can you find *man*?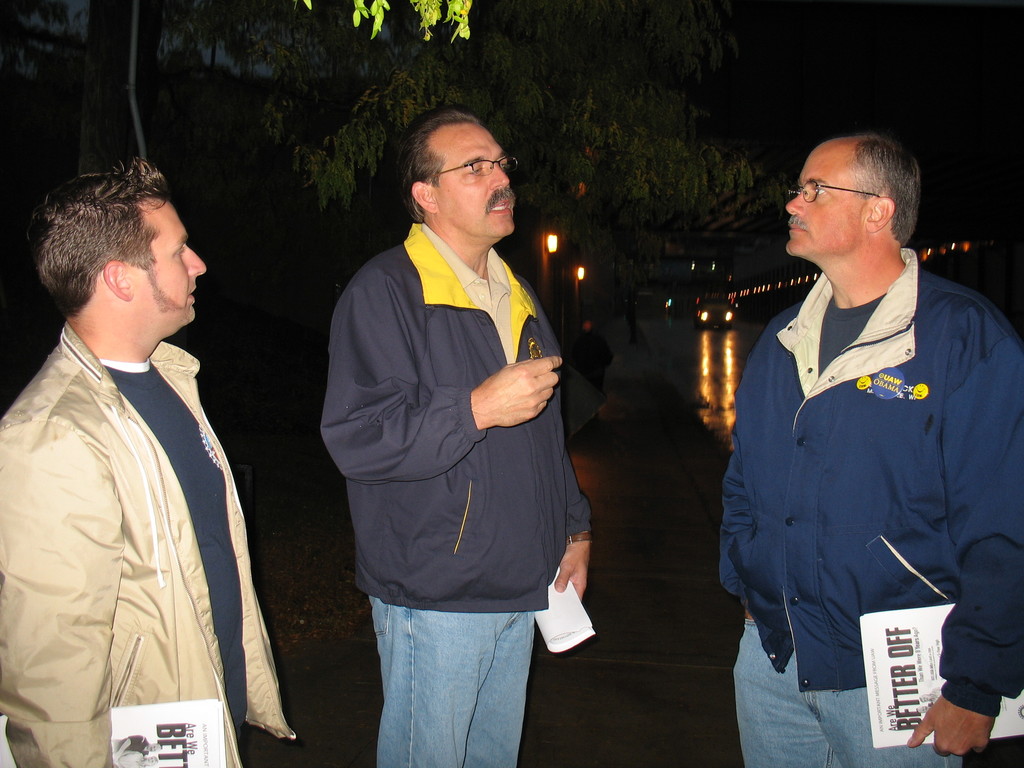
Yes, bounding box: box=[324, 103, 596, 767].
